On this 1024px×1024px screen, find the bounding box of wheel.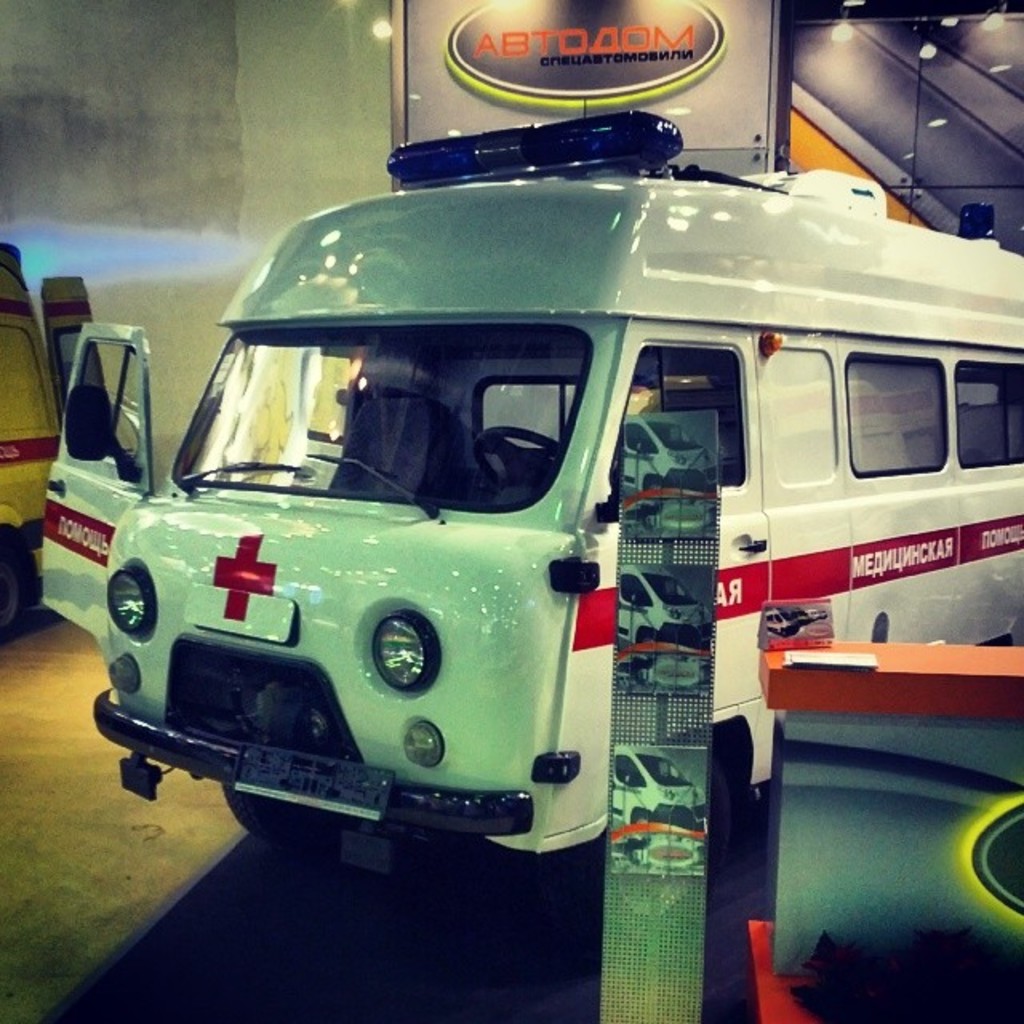
Bounding box: [477, 424, 562, 490].
